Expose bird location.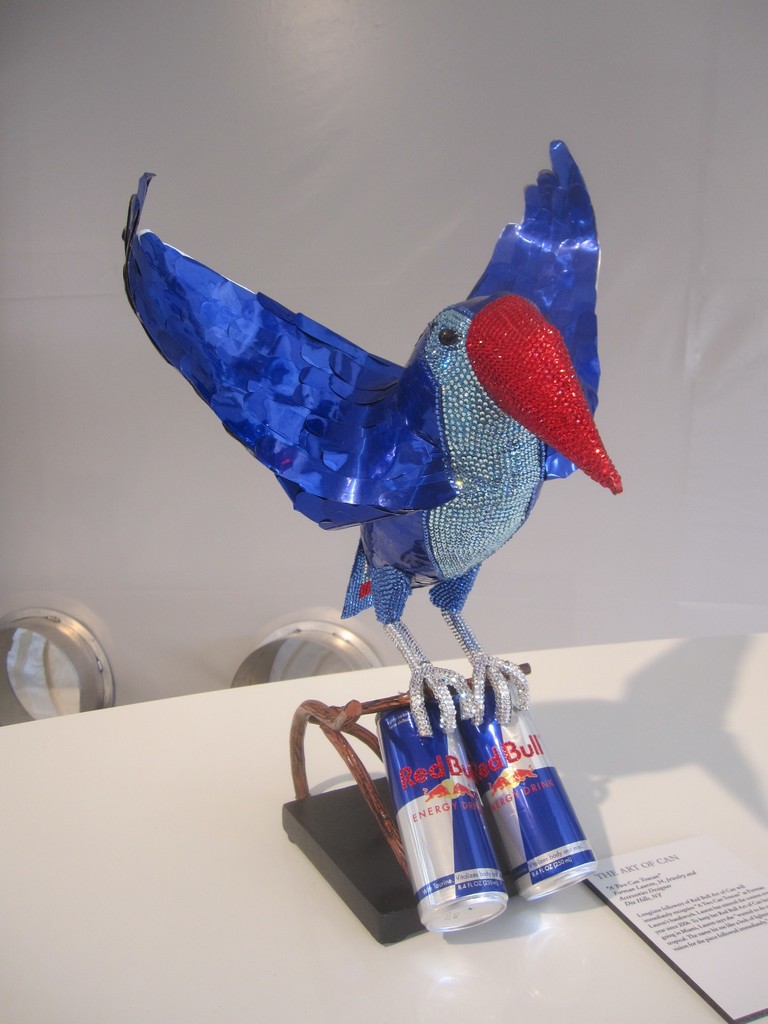
Exposed at [113,151,648,748].
